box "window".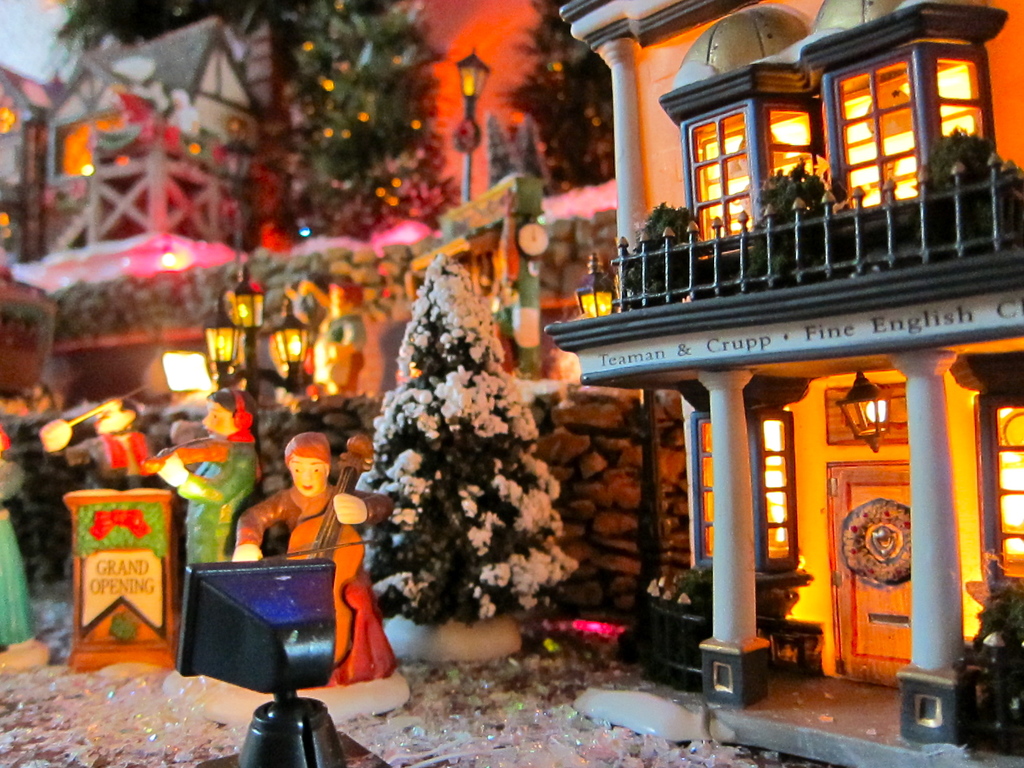
665 373 803 579.
